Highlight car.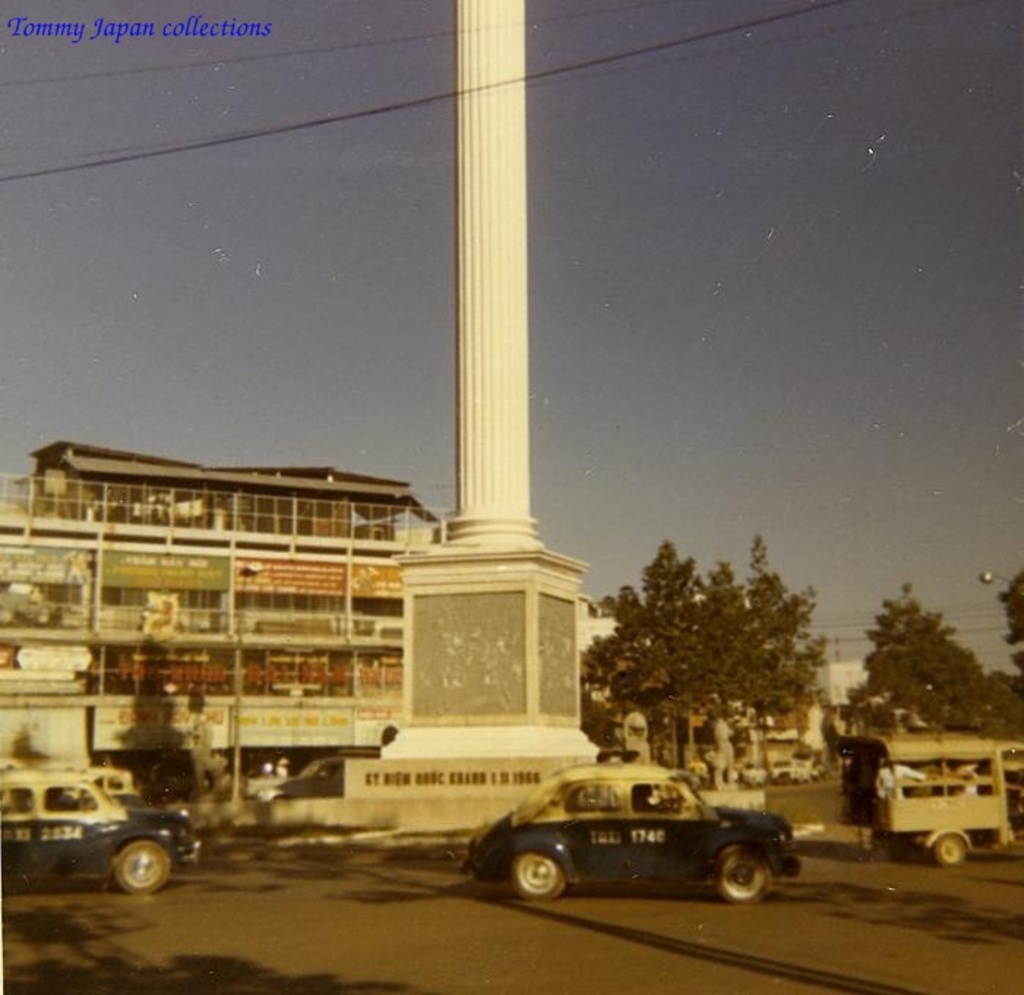
Highlighted region: 467 756 800 915.
